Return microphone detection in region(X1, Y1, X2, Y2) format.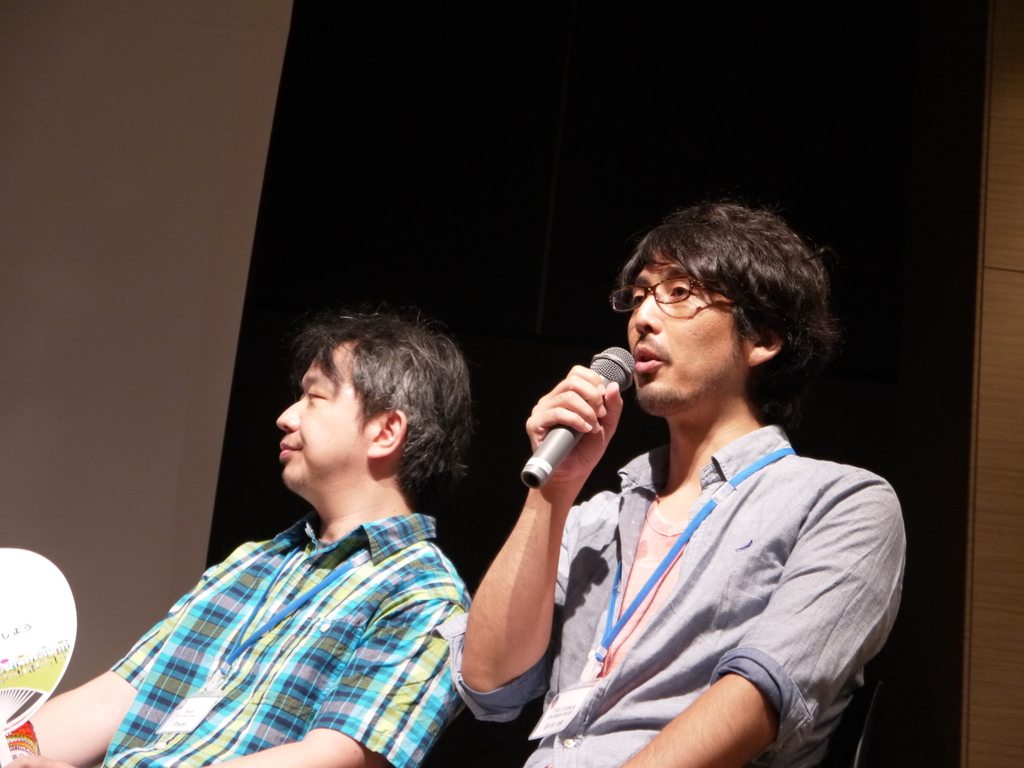
region(503, 367, 650, 500).
